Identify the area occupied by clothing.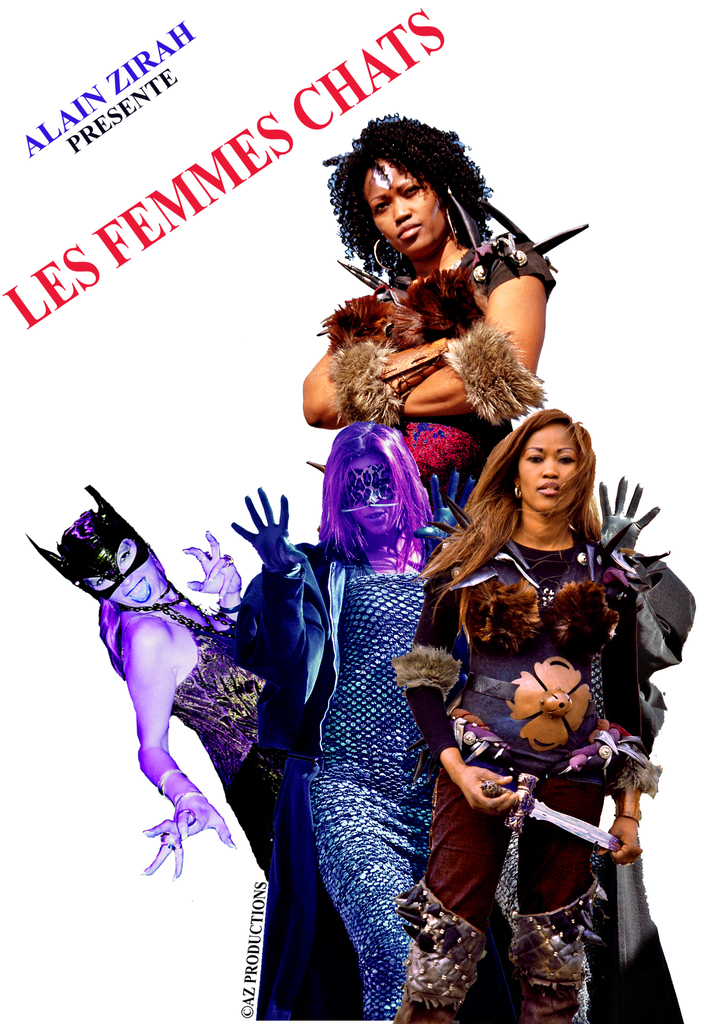
Area: [left=387, top=529, right=660, bottom=1023].
